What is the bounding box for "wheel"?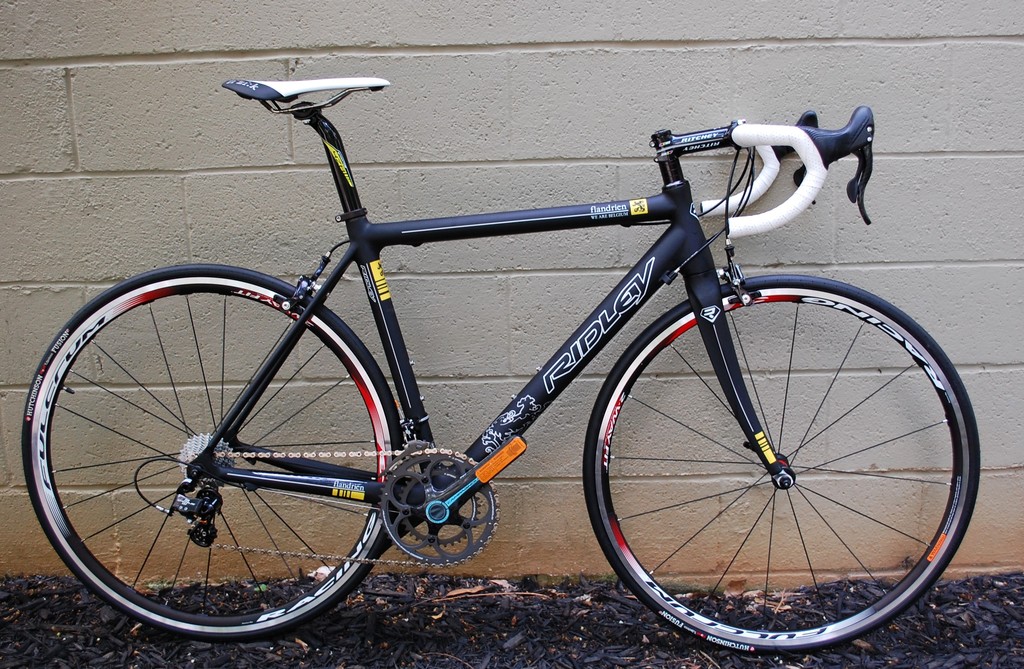
{"x1": 24, "y1": 263, "x2": 404, "y2": 647}.
